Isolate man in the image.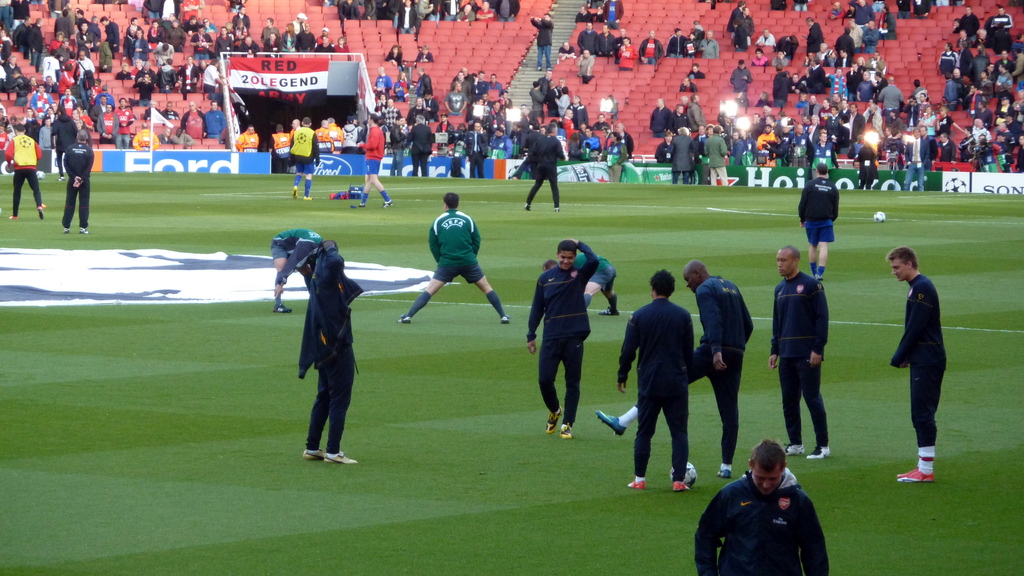
Isolated region: Rect(312, 28, 335, 53).
